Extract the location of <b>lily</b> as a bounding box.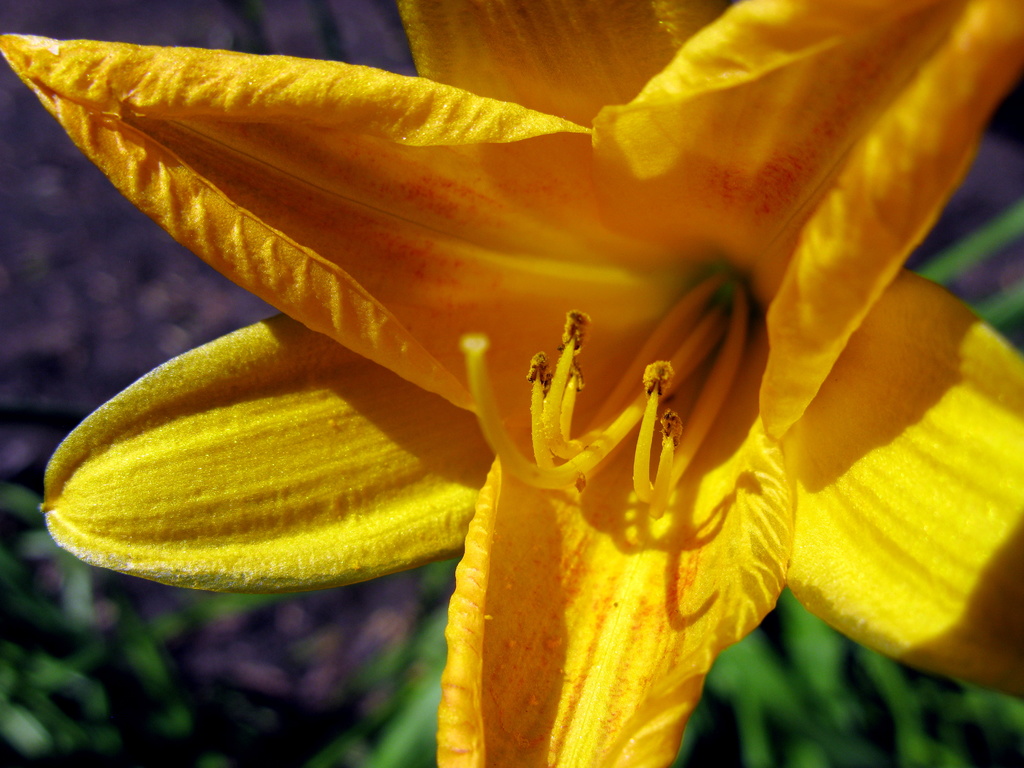
0 0 1023 767.
